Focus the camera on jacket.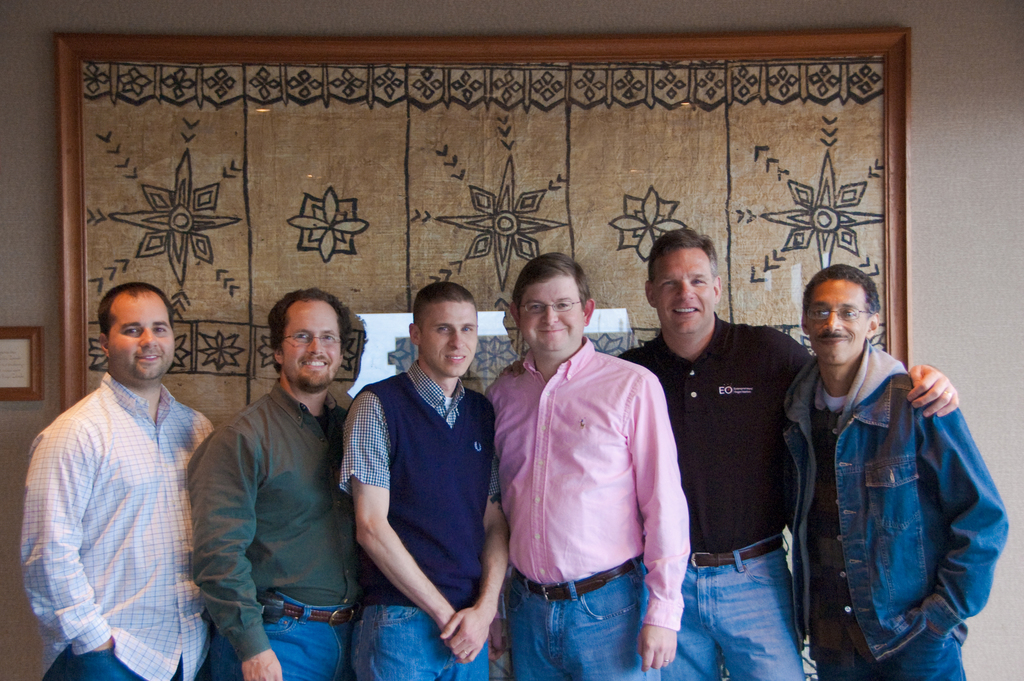
Focus region: 783:315:1004:648.
